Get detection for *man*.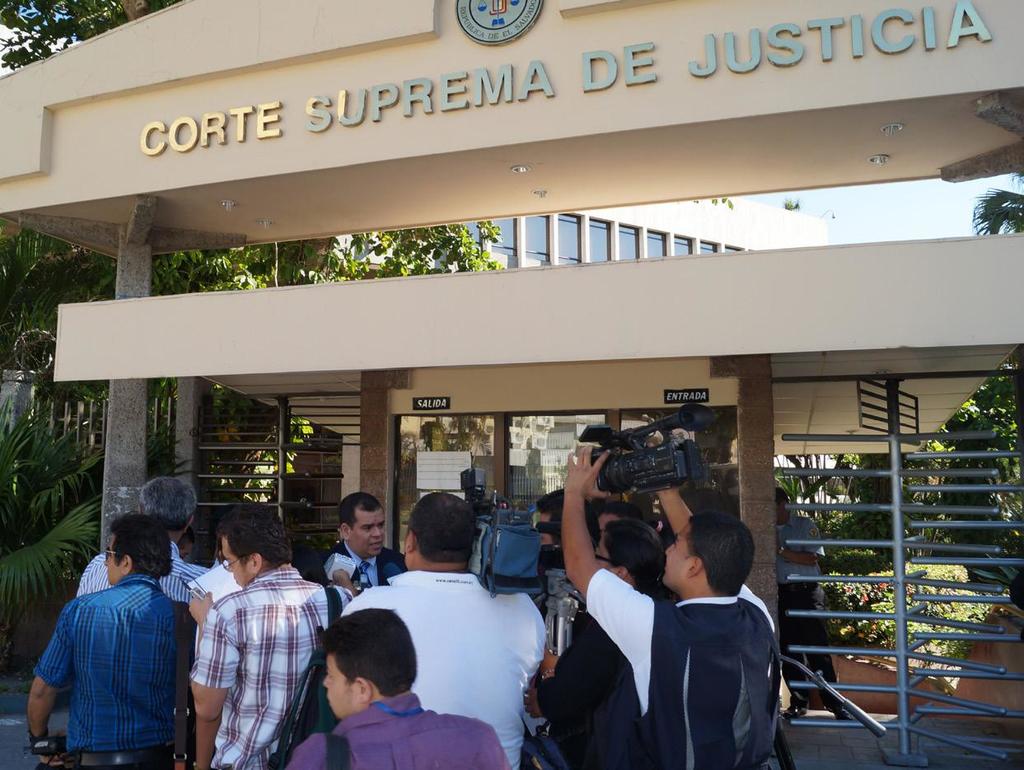
Detection: 553,430,782,769.
